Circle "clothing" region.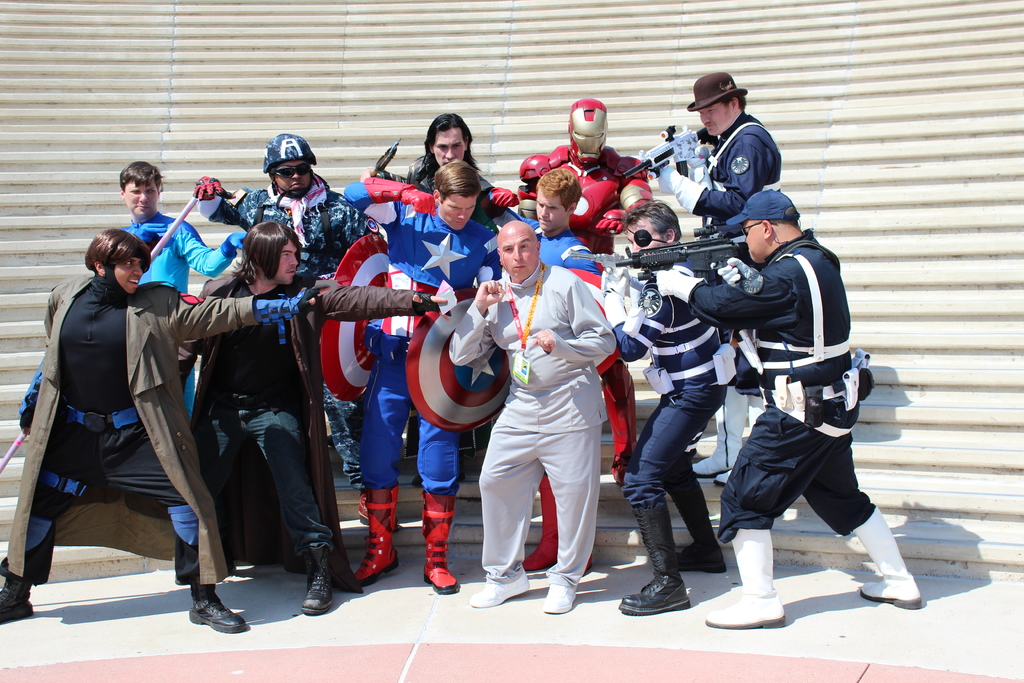
Region: BBox(615, 242, 724, 503).
